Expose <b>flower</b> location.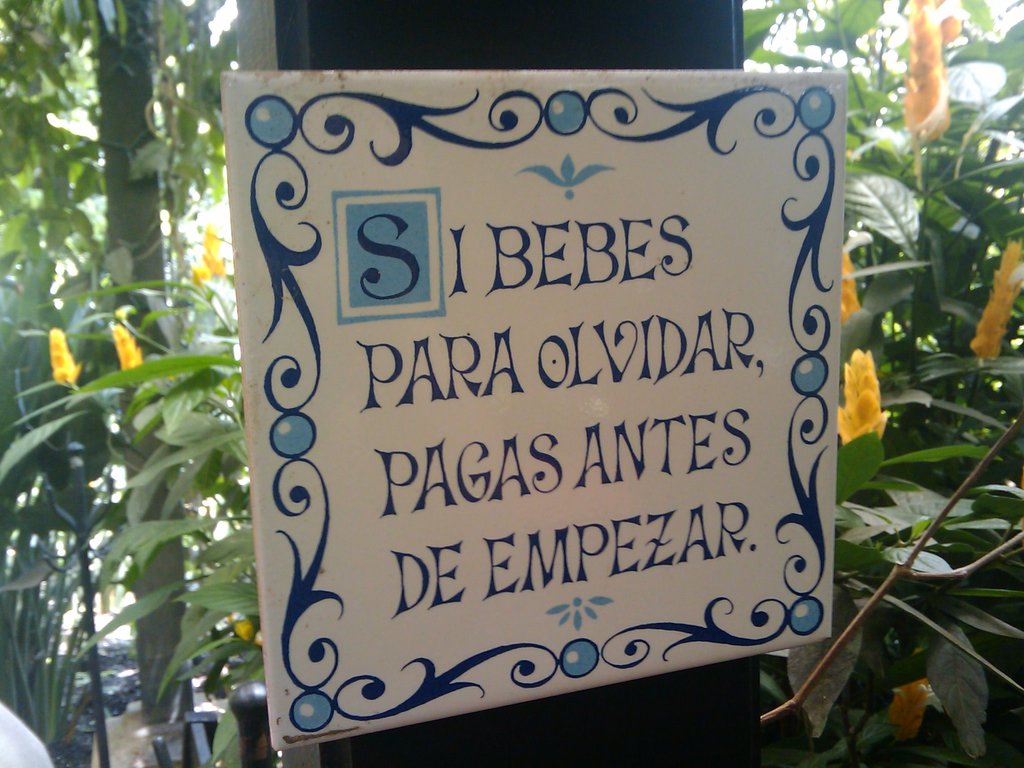
Exposed at 888:646:937:745.
